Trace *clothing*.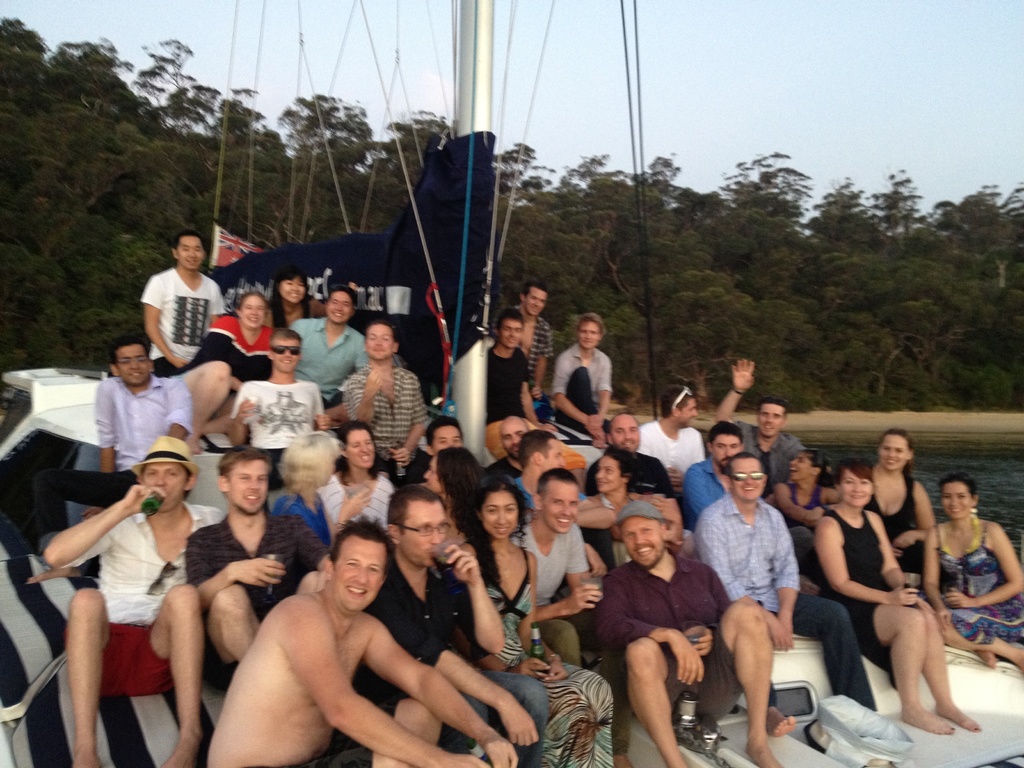
Traced to (142, 269, 224, 381).
